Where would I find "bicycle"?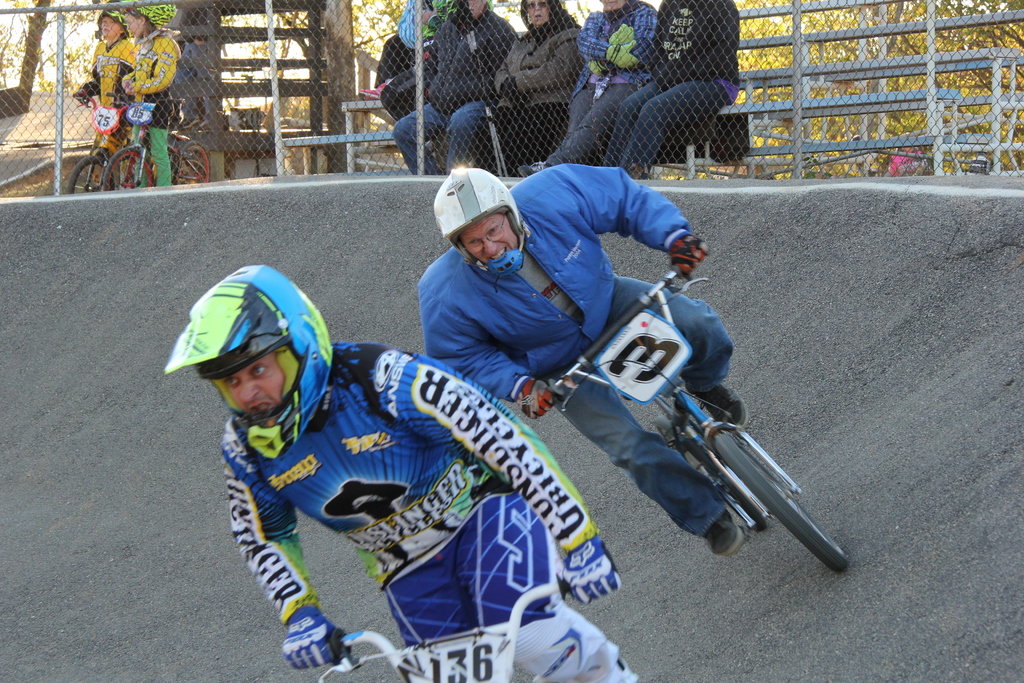
At 521/245/833/575.
